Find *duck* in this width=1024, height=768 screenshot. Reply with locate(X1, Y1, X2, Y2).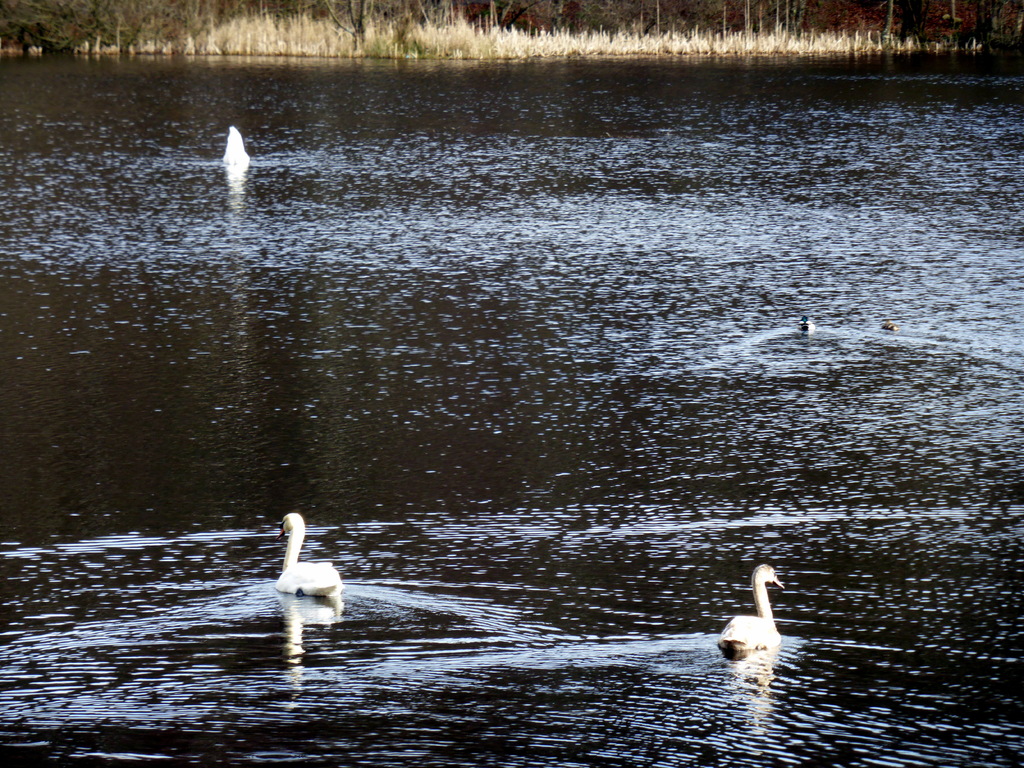
locate(226, 124, 255, 175).
